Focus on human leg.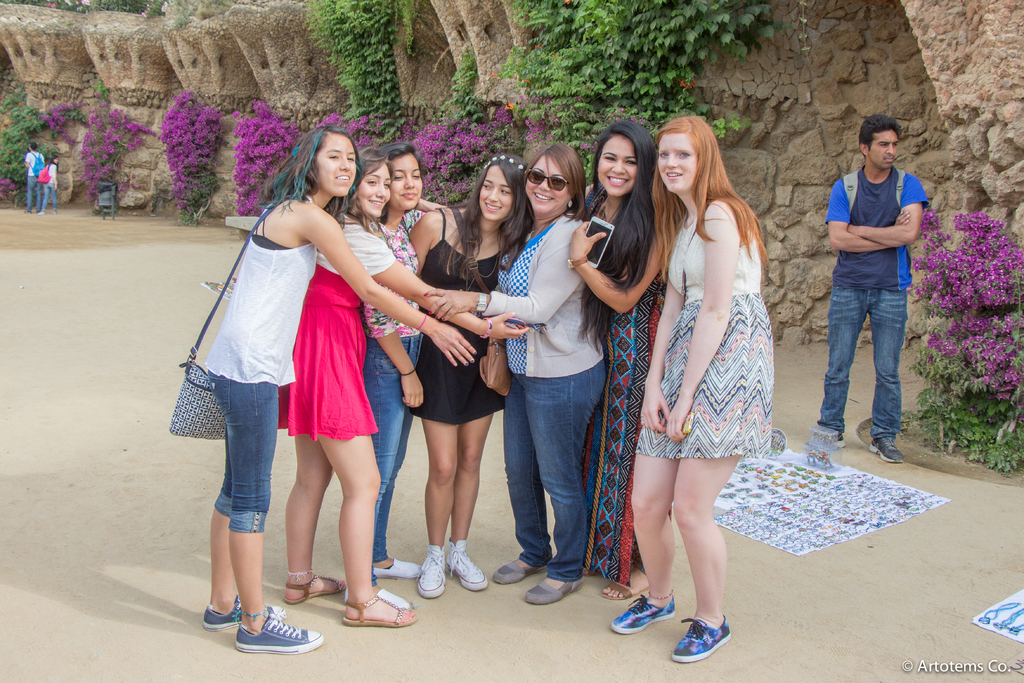
Focused at [609,444,675,634].
